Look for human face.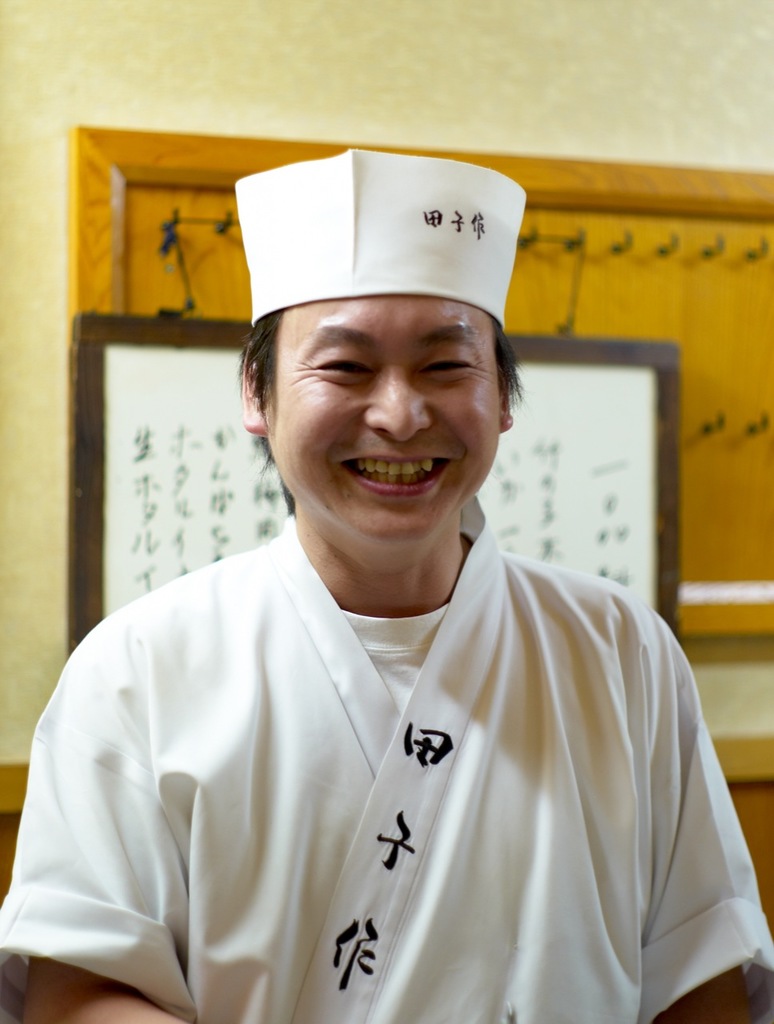
Found: (270,290,503,542).
